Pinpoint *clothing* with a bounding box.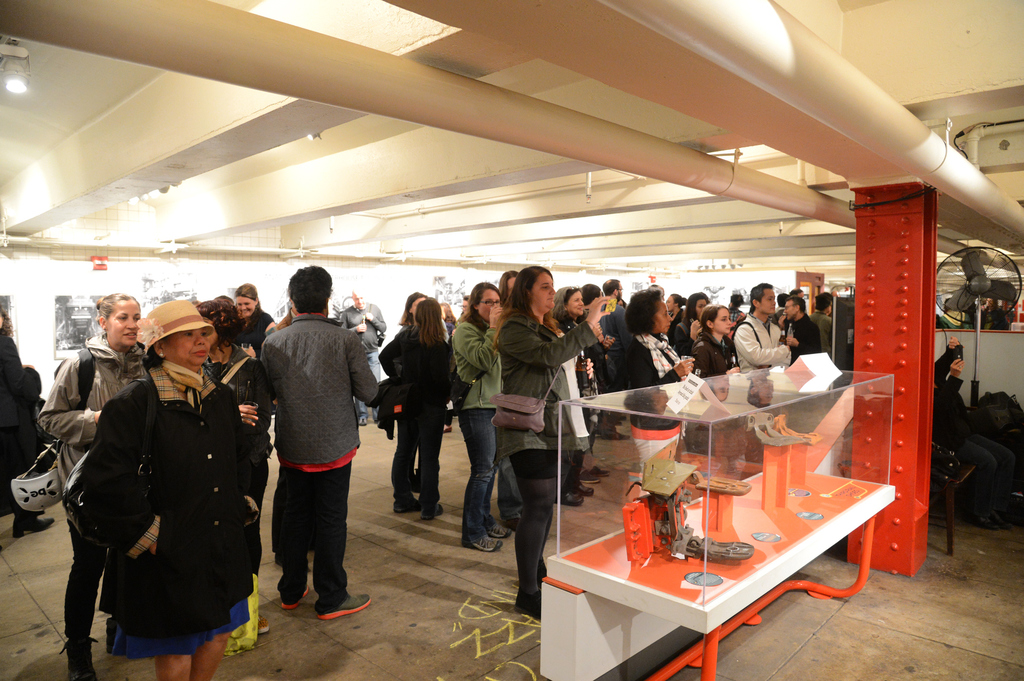
x1=546 y1=308 x2=595 y2=473.
